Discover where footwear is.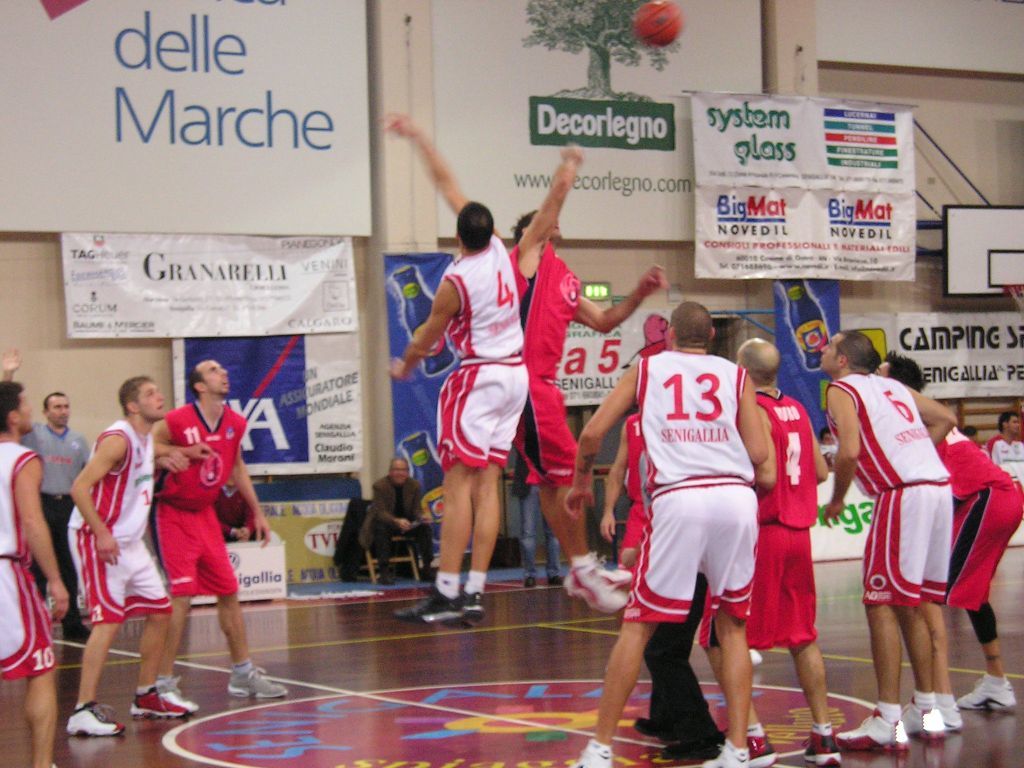
Discovered at bbox=[162, 680, 200, 713].
